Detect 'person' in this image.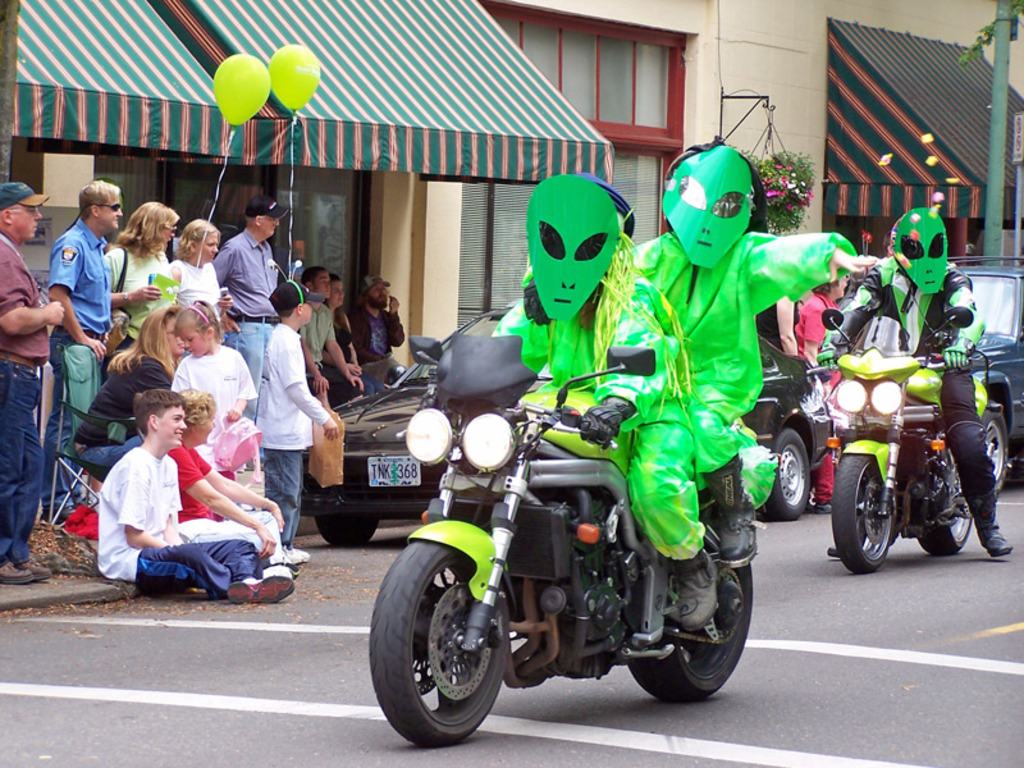
Detection: <region>792, 274, 852, 506</region>.
